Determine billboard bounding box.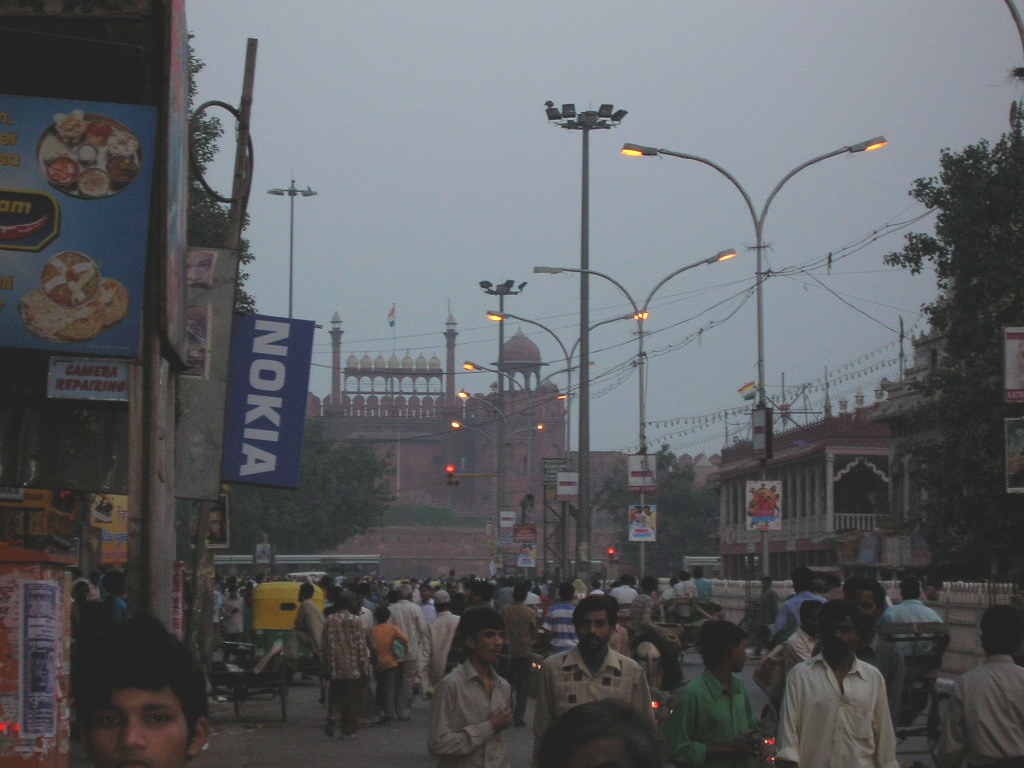
Determined: 499,508,522,540.
